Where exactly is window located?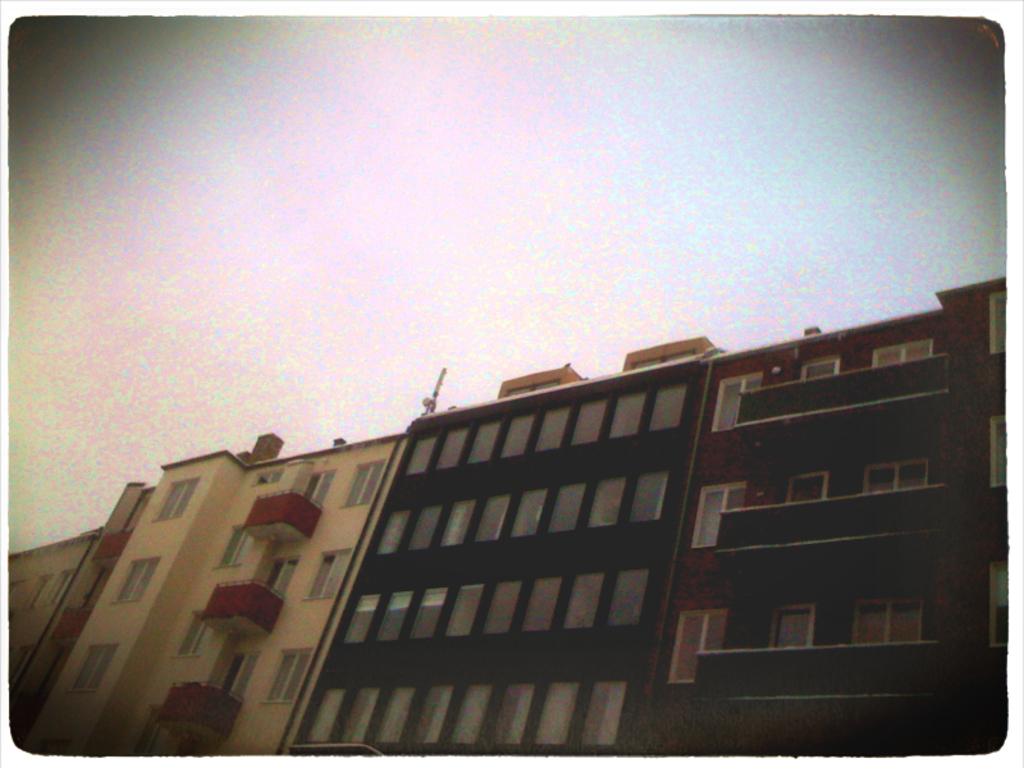
Its bounding box is (x1=677, y1=539, x2=945, y2=677).
